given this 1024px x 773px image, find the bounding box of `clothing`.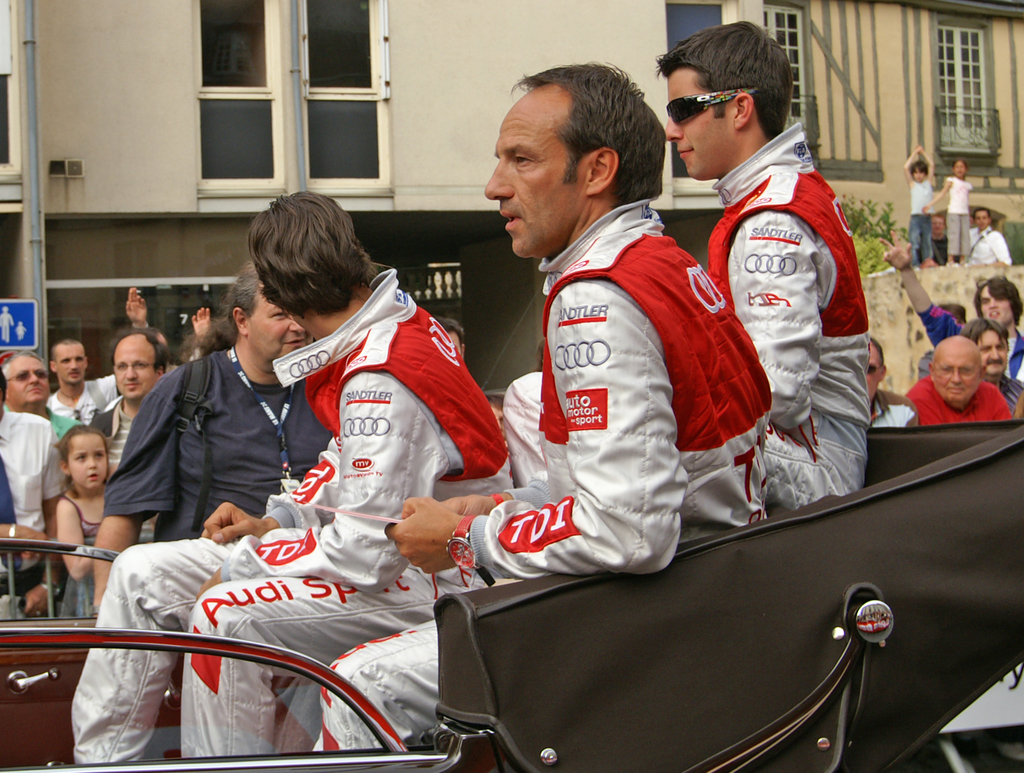
{"x1": 886, "y1": 240, "x2": 1021, "y2": 378}.
